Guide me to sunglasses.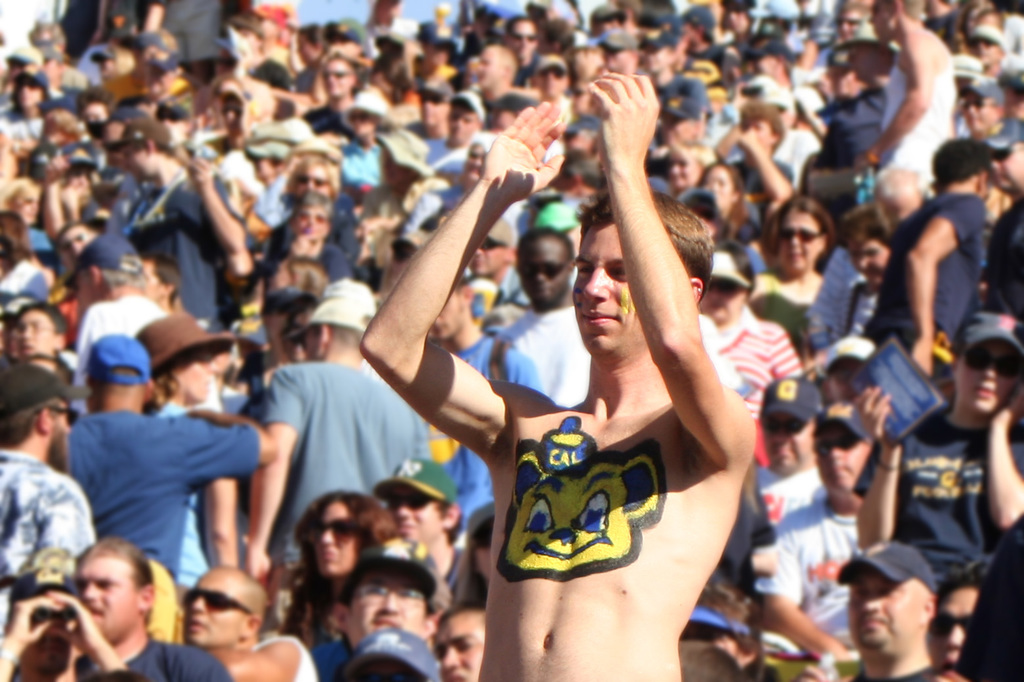
Guidance: 307/505/358/548.
